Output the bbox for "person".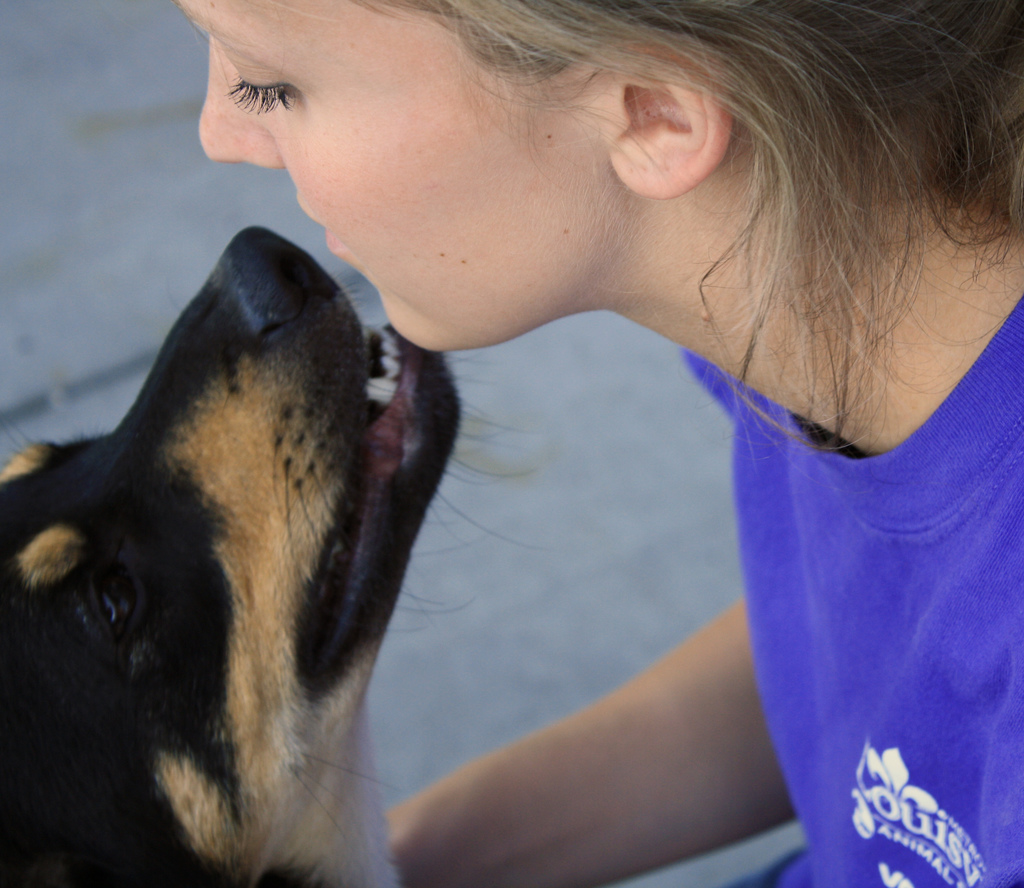
(167,0,1023,887).
